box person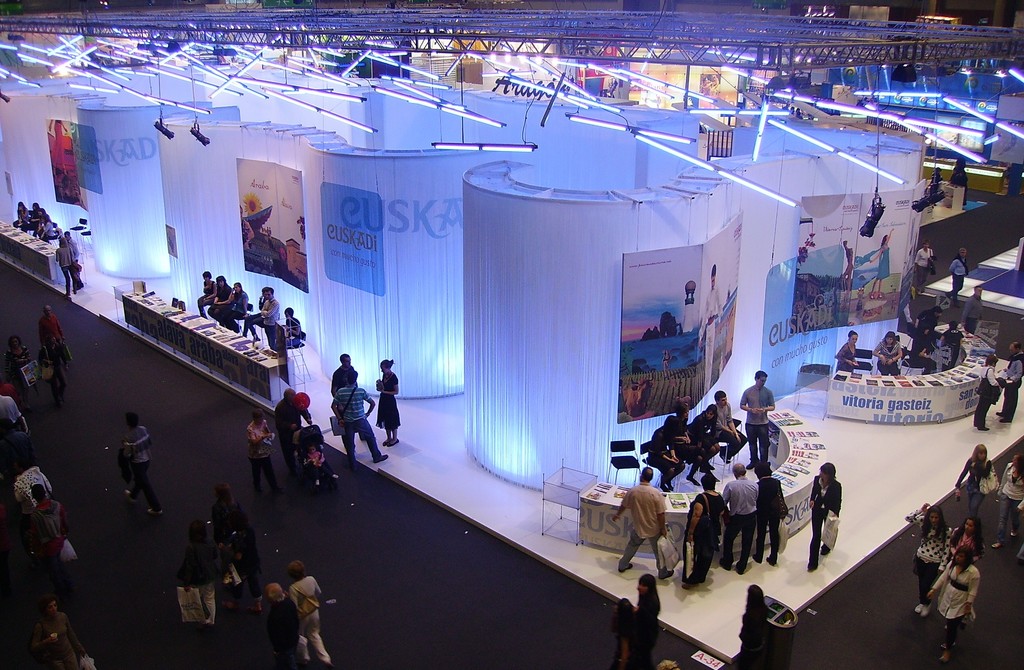
box(1, 454, 52, 528)
